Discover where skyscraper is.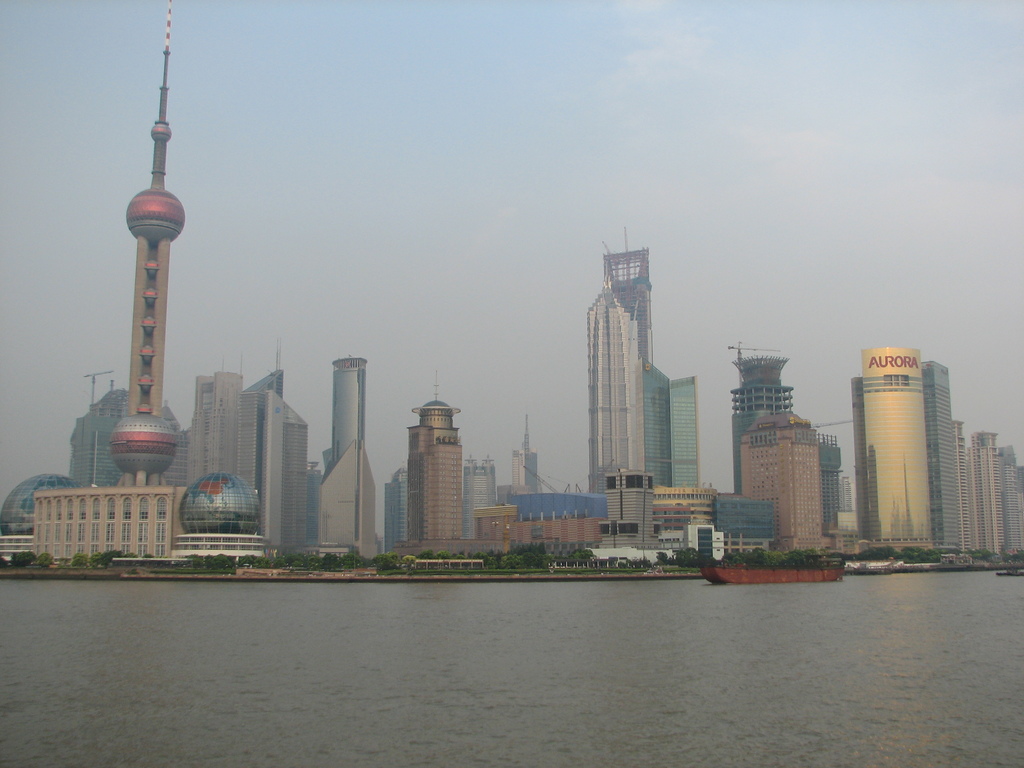
Discovered at 924:362:964:556.
